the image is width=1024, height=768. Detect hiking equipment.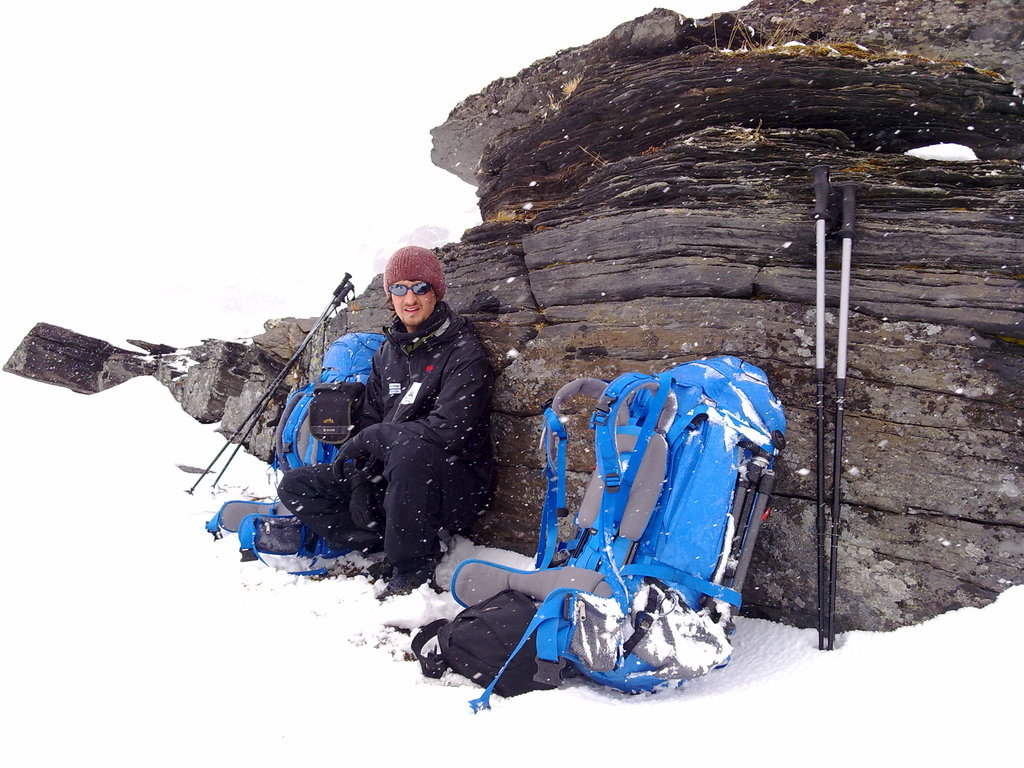
Detection: pyautogui.locateOnScreen(208, 276, 357, 492).
